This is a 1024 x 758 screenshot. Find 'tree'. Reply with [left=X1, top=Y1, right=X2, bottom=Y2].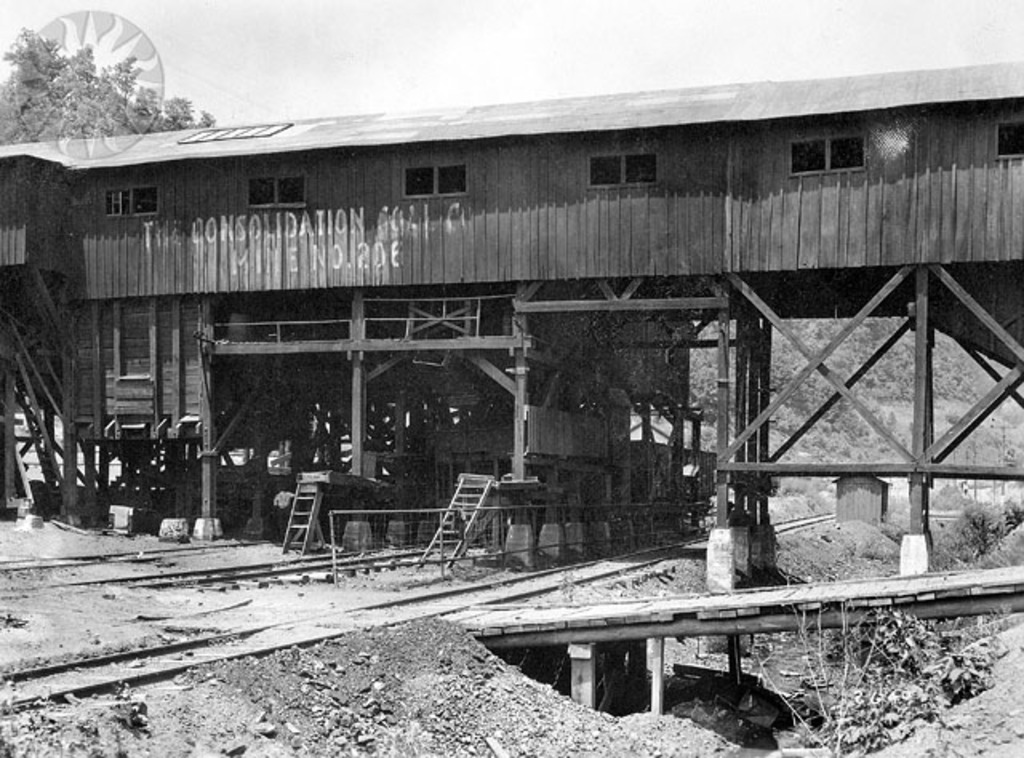
[left=0, top=26, right=218, bottom=146].
